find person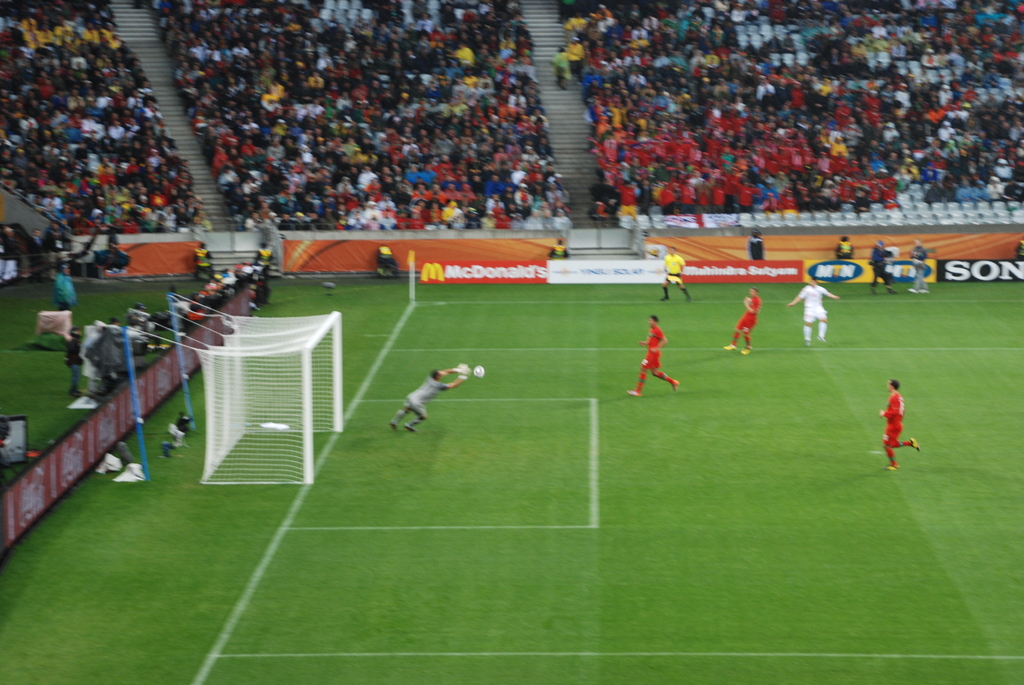
{"x1": 145, "y1": 0, "x2": 568, "y2": 226}
